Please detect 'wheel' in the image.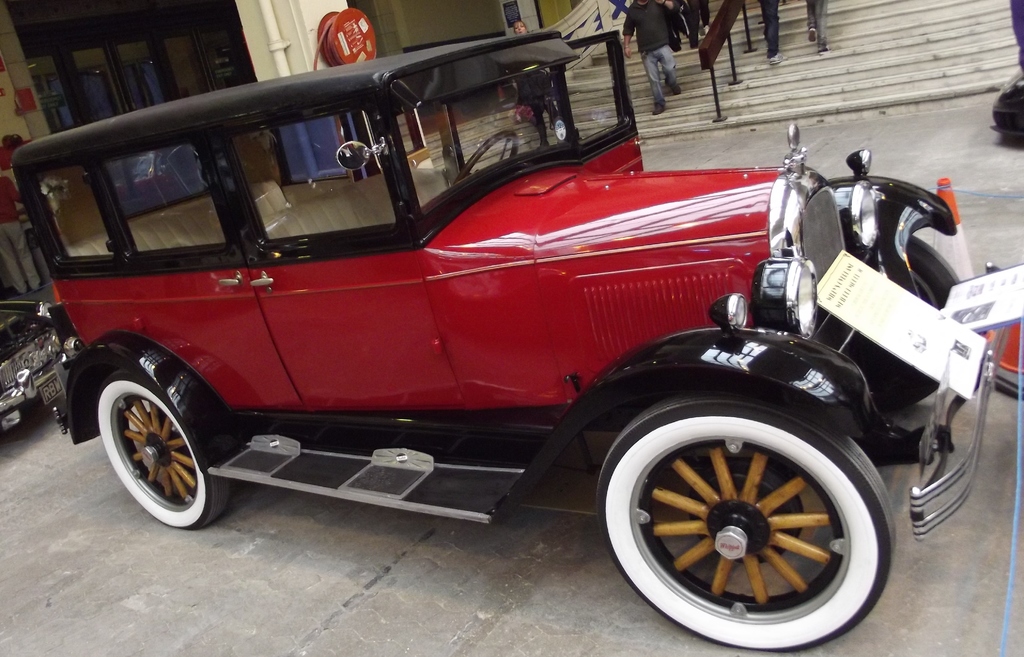
<box>93,368,236,530</box>.
